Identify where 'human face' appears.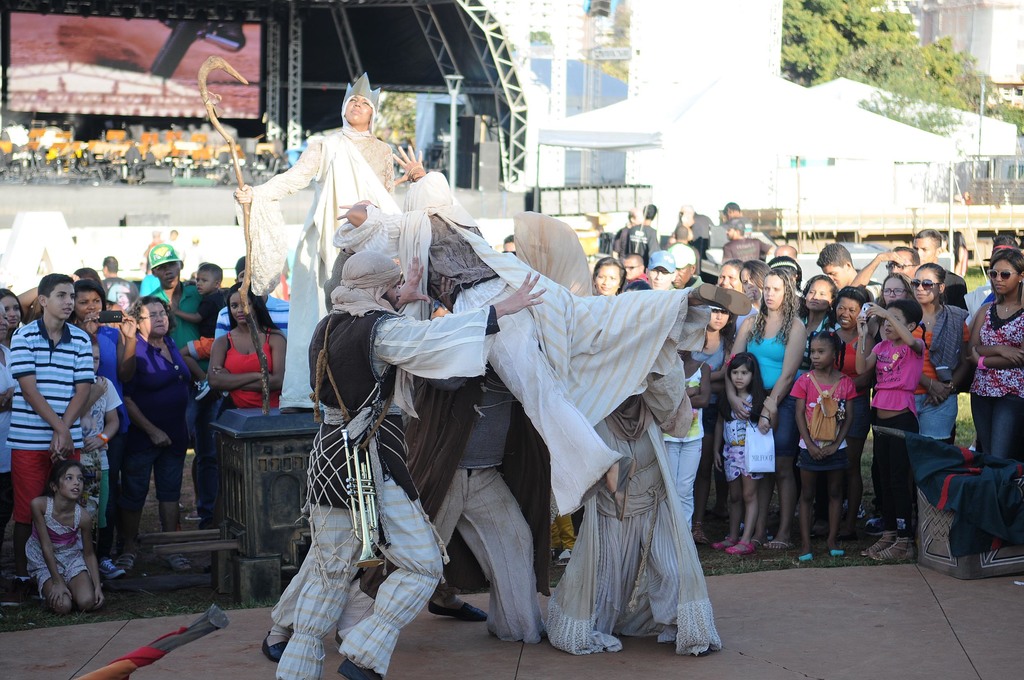
Appears at x1=58, y1=464, x2=90, y2=501.
